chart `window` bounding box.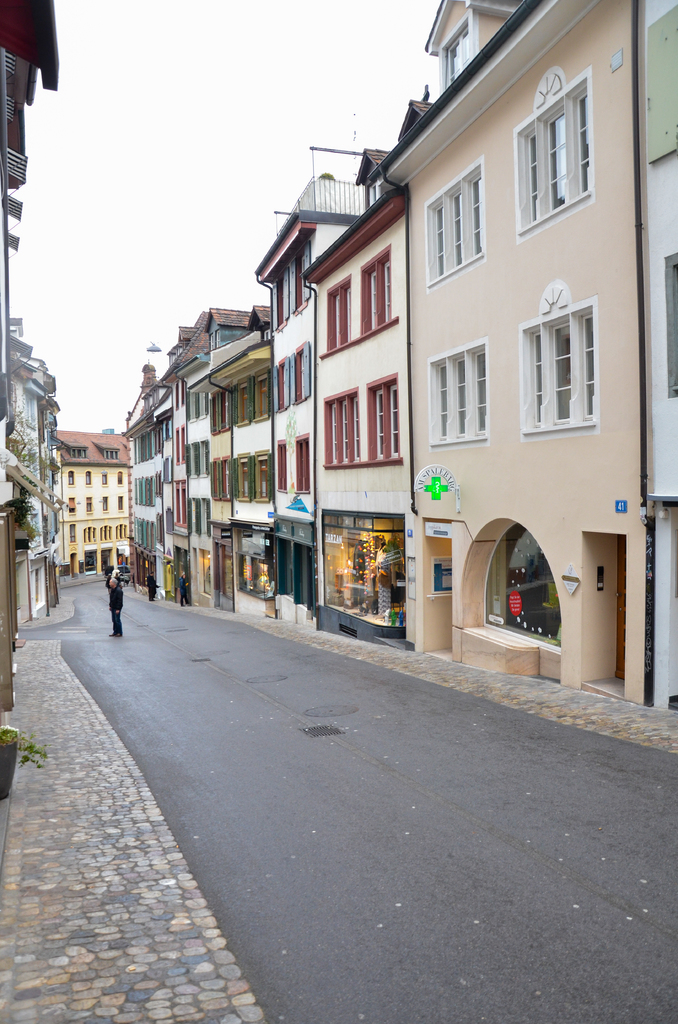
Charted: {"x1": 298, "y1": 431, "x2": 313, "y2": 496}.
